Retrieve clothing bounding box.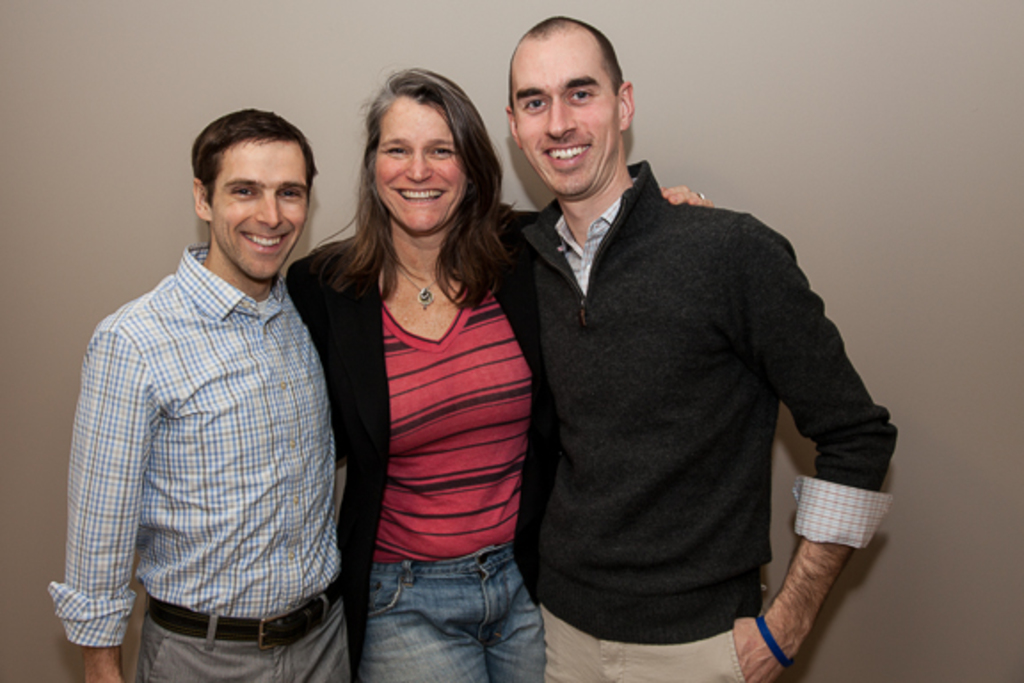
Bounding box: region(39, 235, 357, 681).
